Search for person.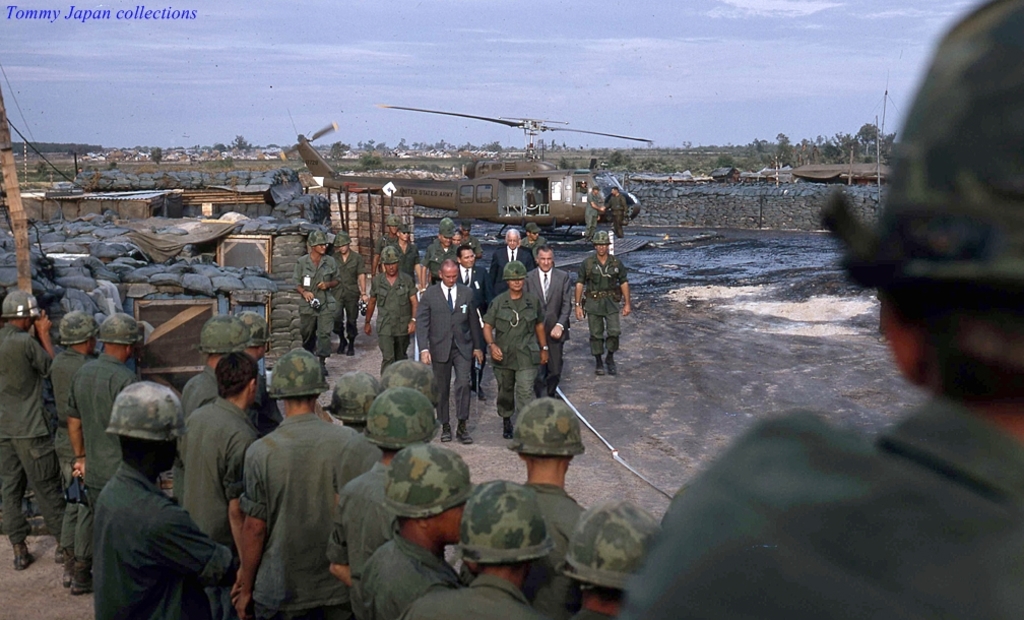
Found at bbox=[290, 225, 347, 375].
